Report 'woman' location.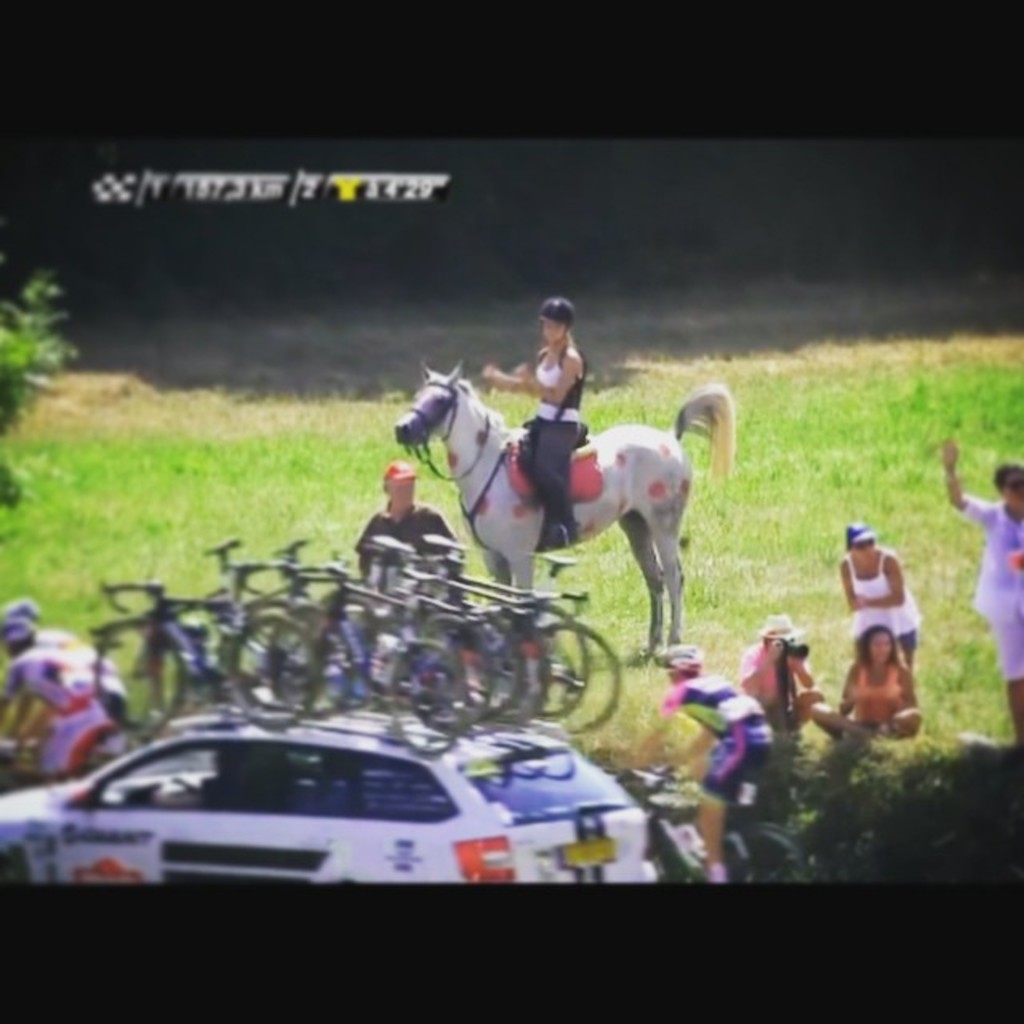
Report: (845, 520, 923, 664).
